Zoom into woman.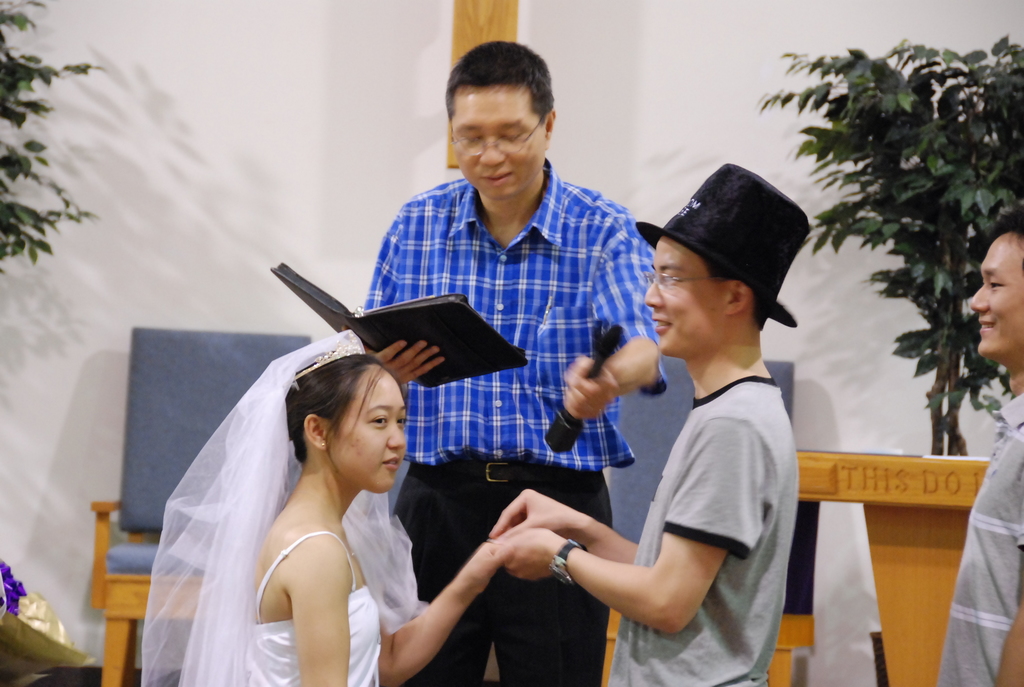
Zoom target: BBox(132, 342, 502, 686).
